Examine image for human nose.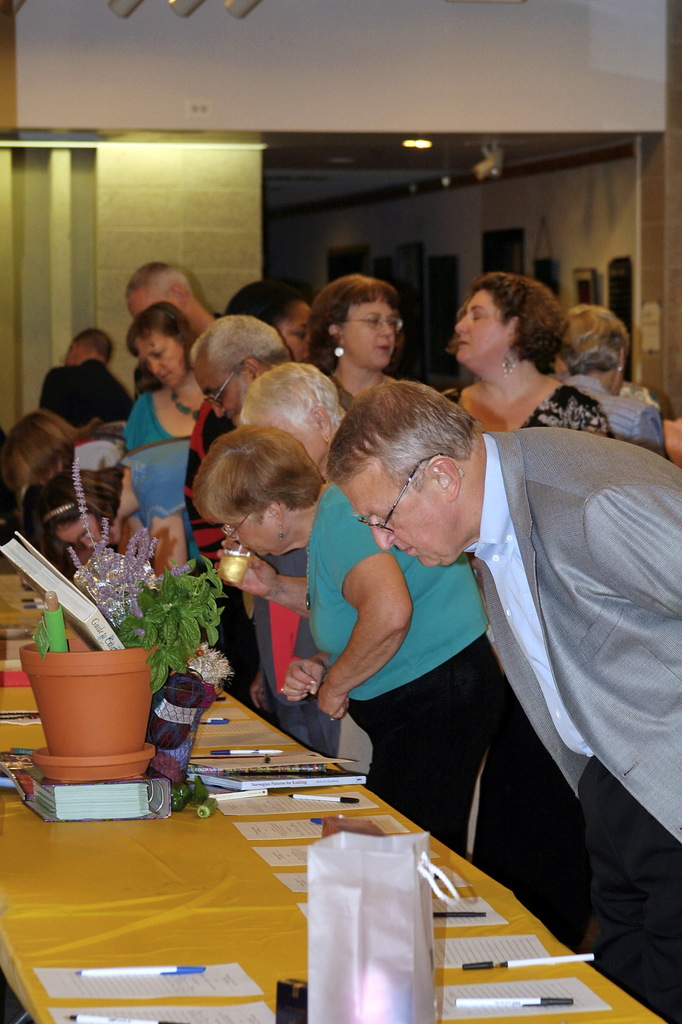
Examination result: Rect(456, 316, 468, 337).
